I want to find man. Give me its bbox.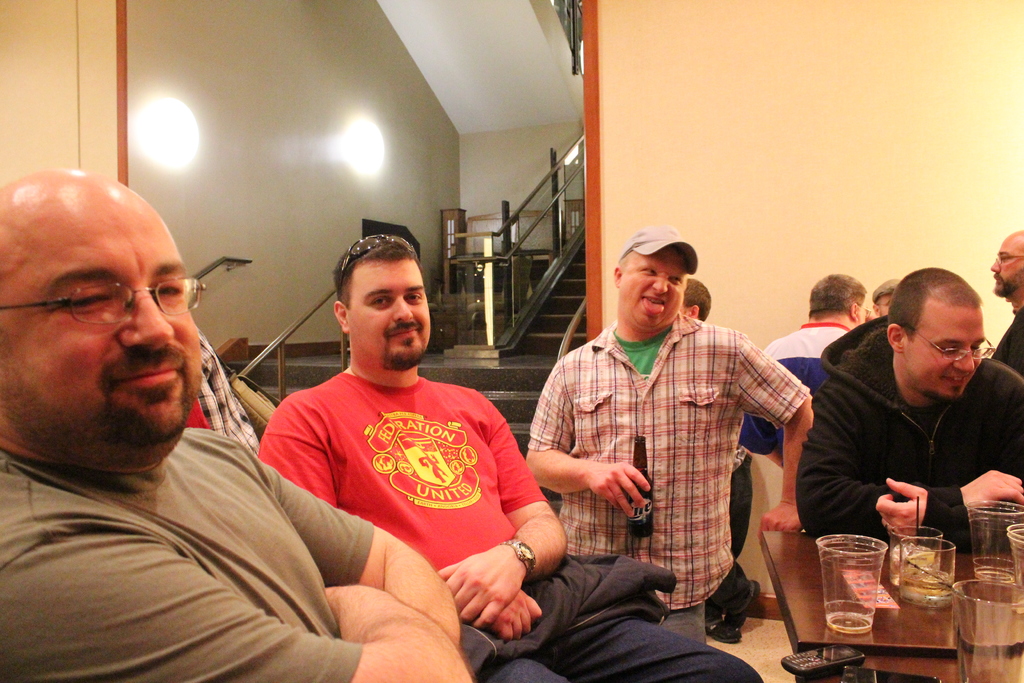
(519,226,819,635).
